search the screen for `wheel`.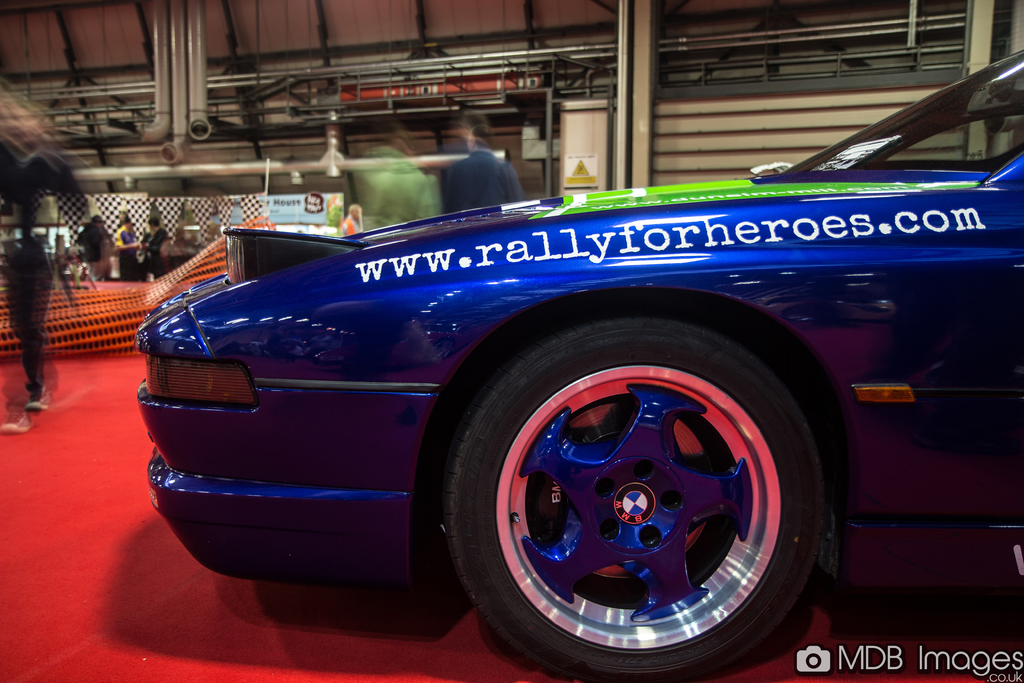
Found at bbox(447, 330, 828, 667).
